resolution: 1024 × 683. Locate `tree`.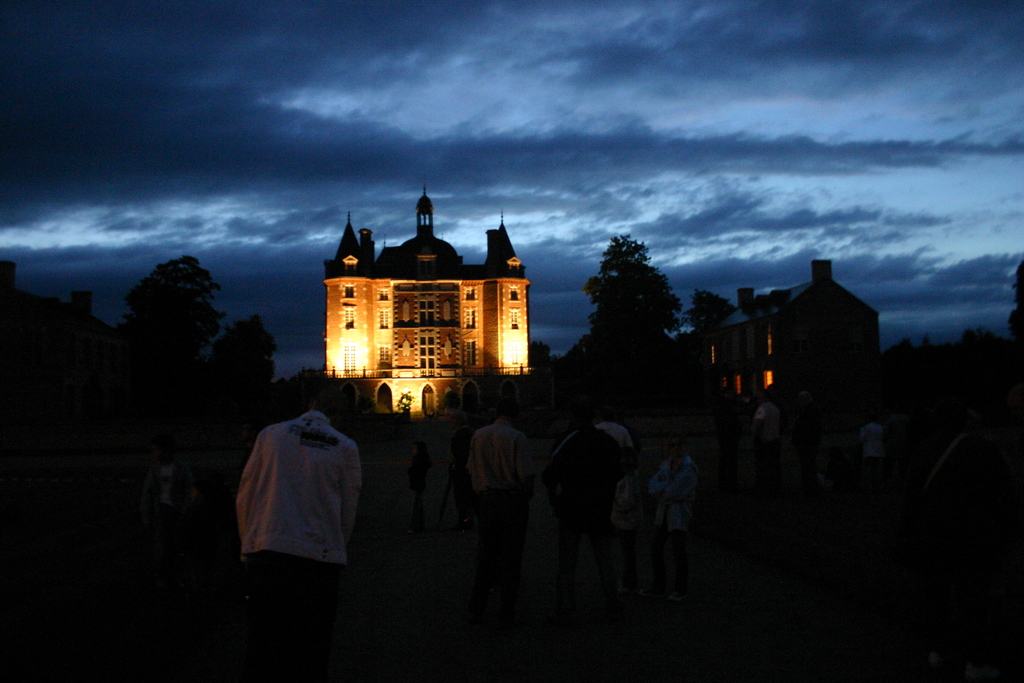
x1=211 y1=318 x2=285 y2=394.
